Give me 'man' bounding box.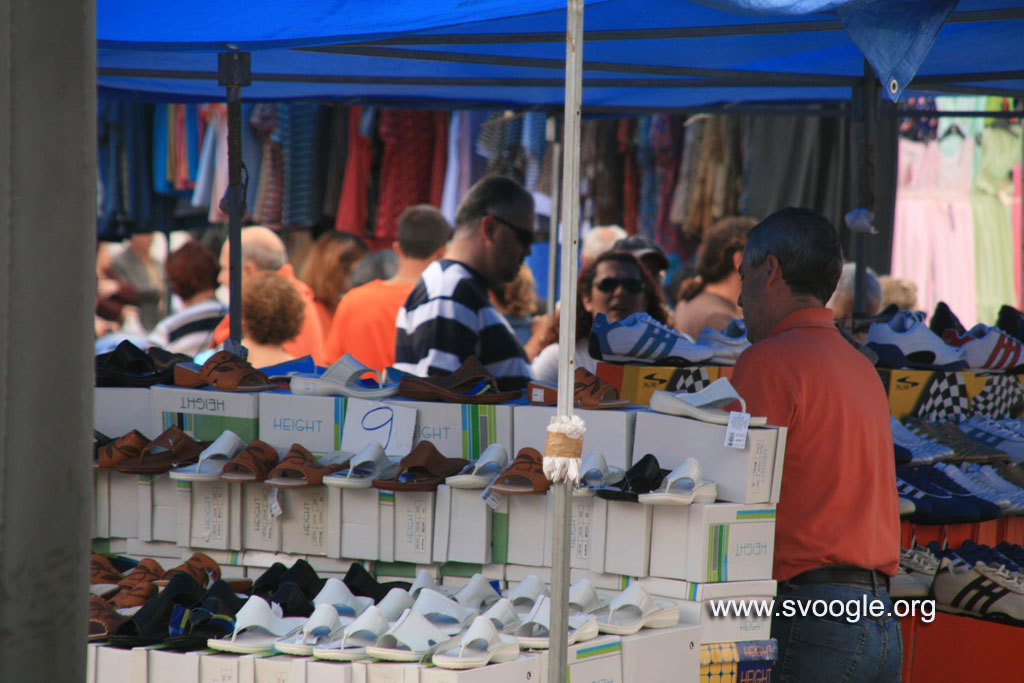
locate(321, 205, 461, 377).
